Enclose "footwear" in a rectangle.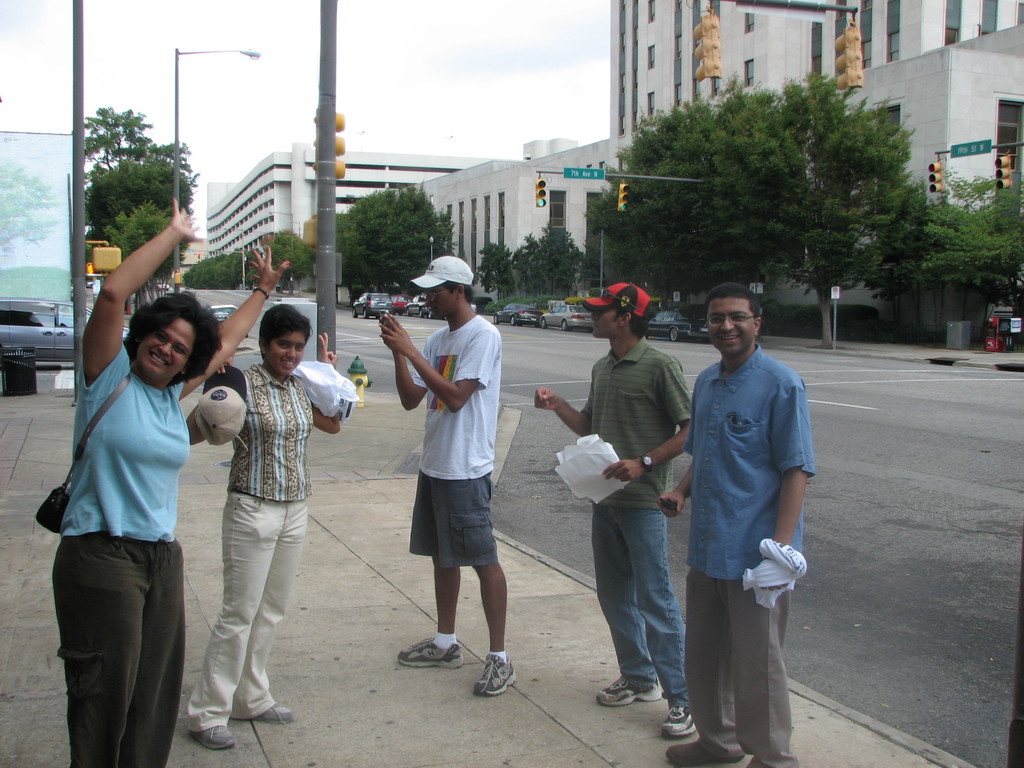
{"x1": 245, "y1": 700, "x2": 298, "y2": 724}.
